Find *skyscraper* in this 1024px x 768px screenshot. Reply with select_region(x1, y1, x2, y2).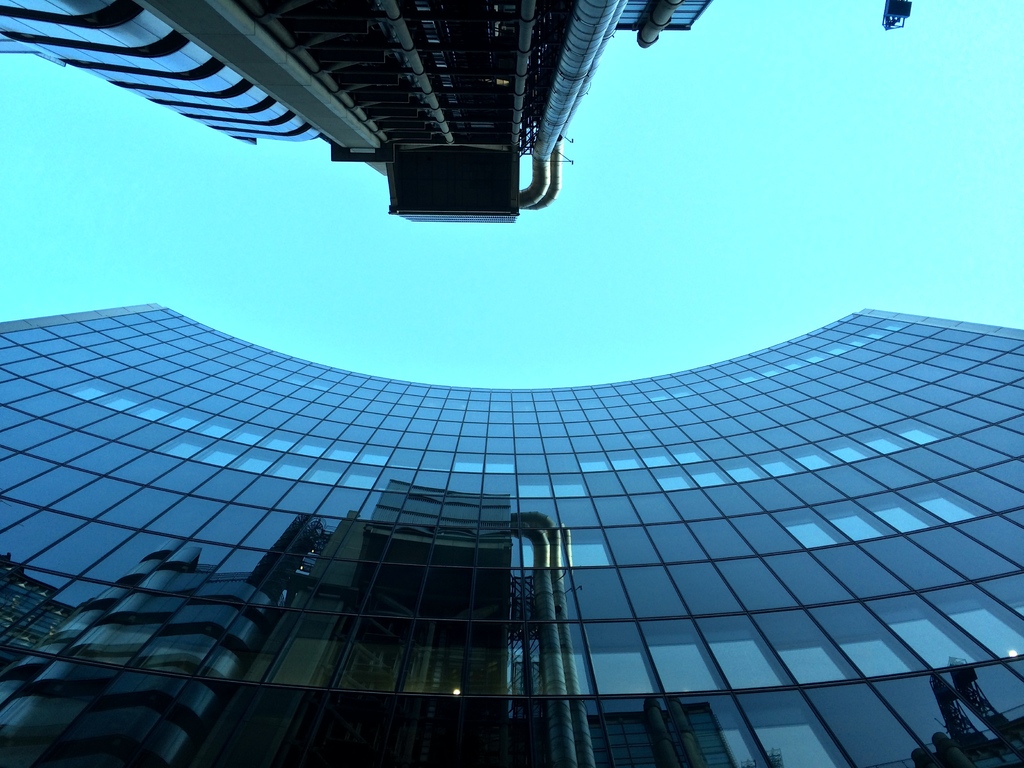
select_region(0, 305, 1023, 767).
